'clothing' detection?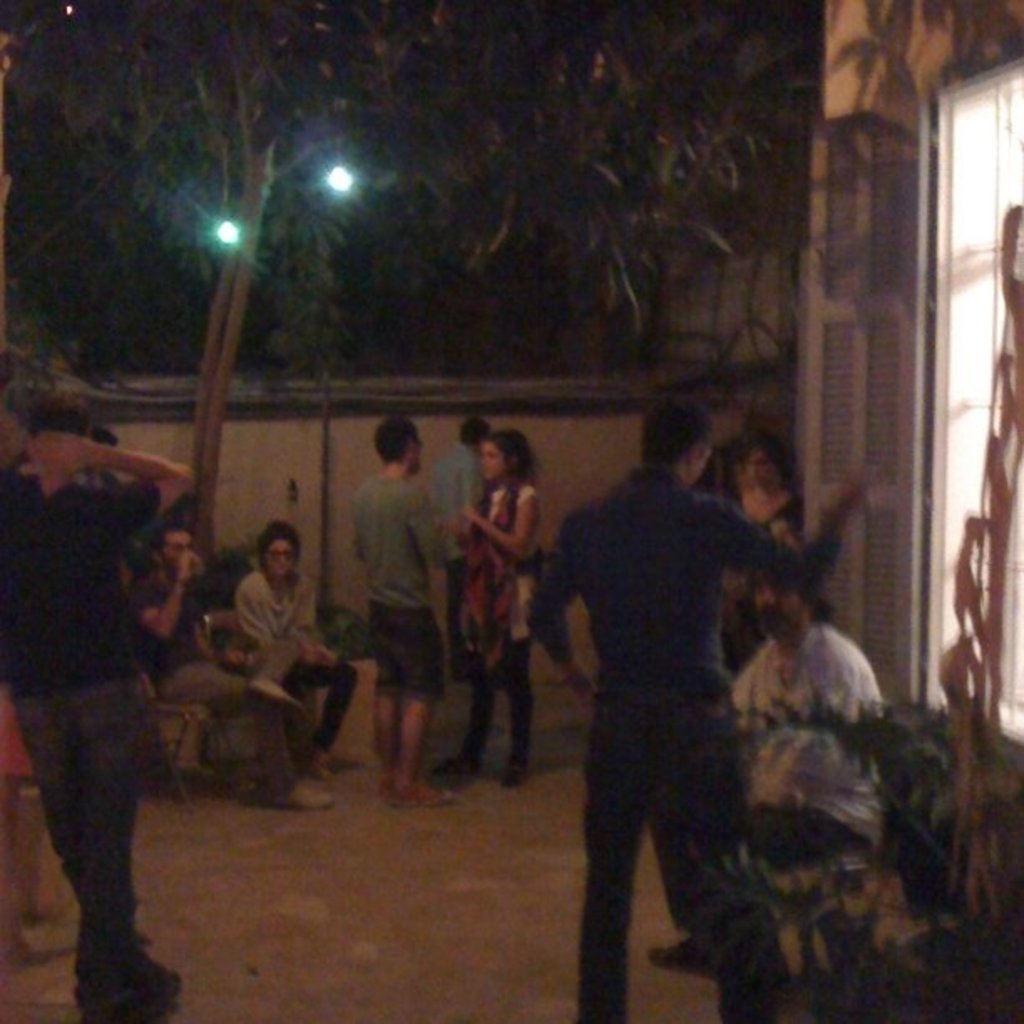
bbox(713, 619, 883, 922)
